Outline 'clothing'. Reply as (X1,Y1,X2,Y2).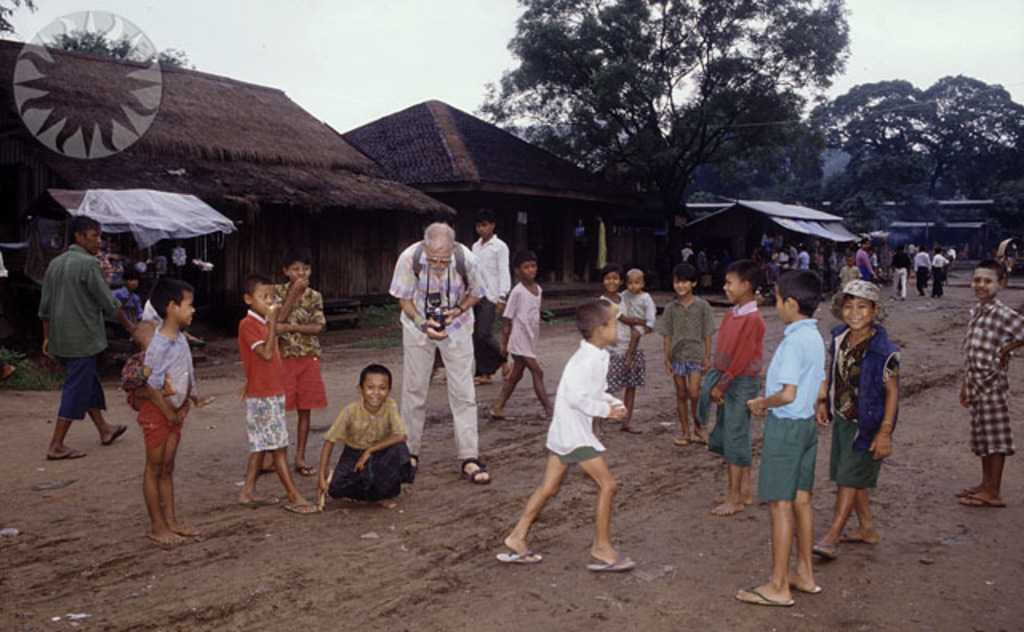
(890,253,907,299).
